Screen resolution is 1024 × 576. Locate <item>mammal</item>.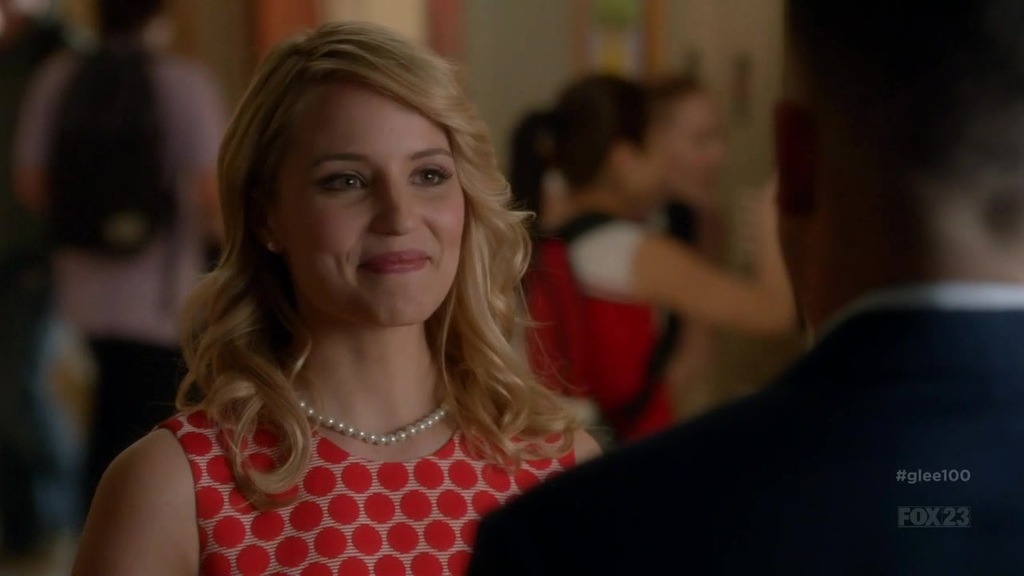
crop(462, 0, 1023, 575).
